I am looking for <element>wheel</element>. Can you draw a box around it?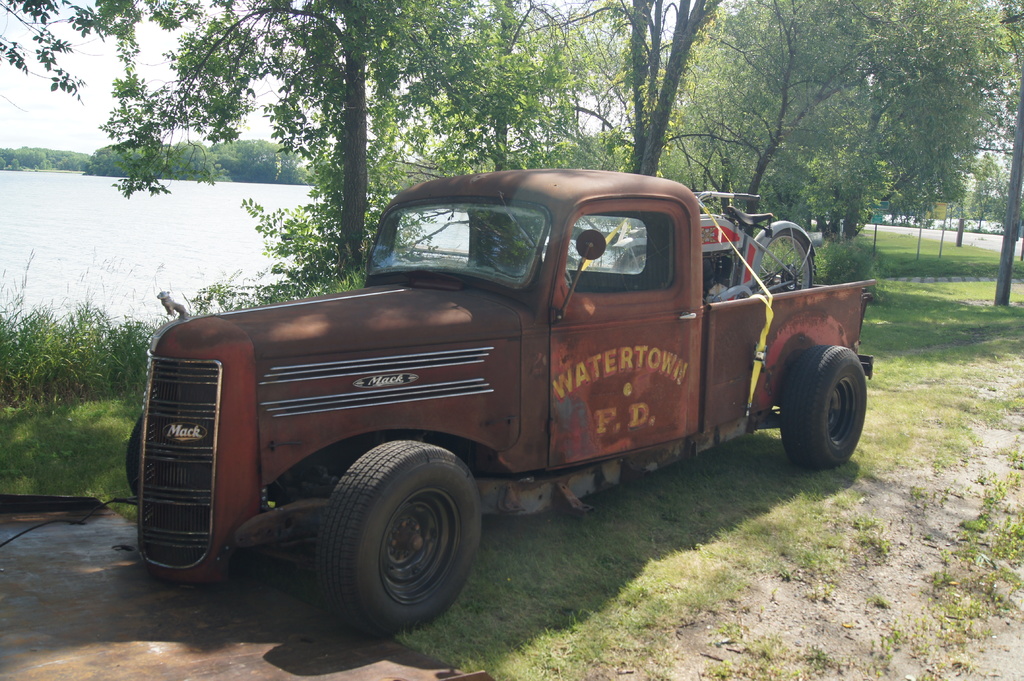
Sure, the bounding box is left=124, top=417, right=145, bottom=501.
